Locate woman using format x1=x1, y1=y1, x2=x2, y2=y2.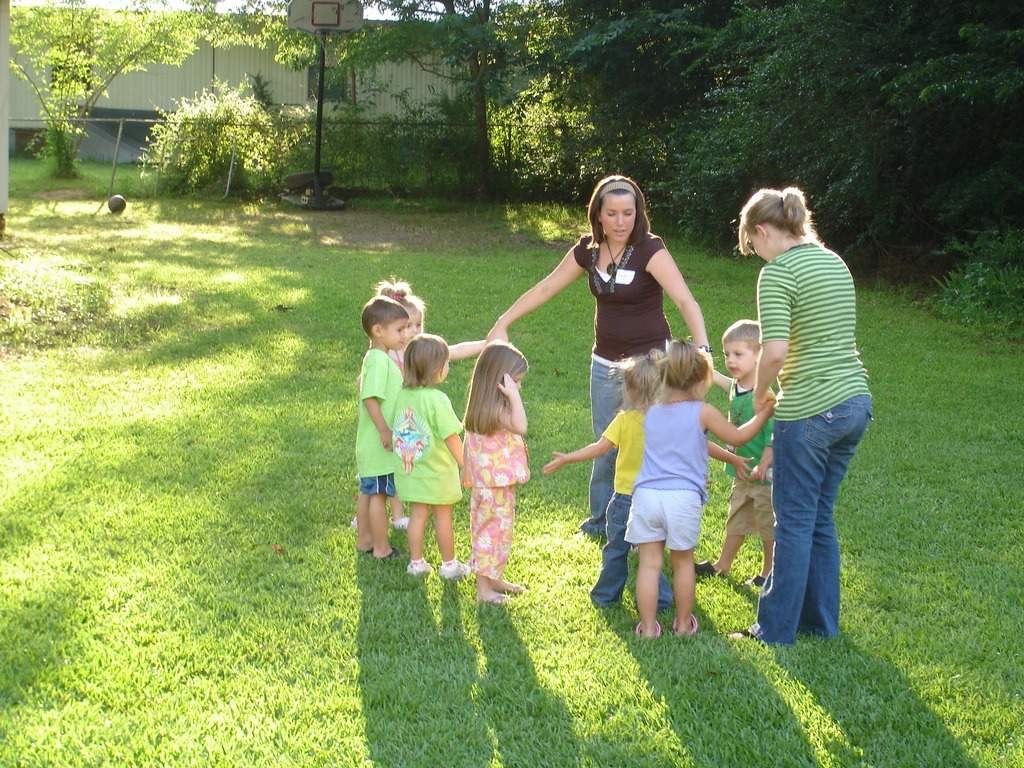
x1=541, y1=189, x2=692, y2=430.
